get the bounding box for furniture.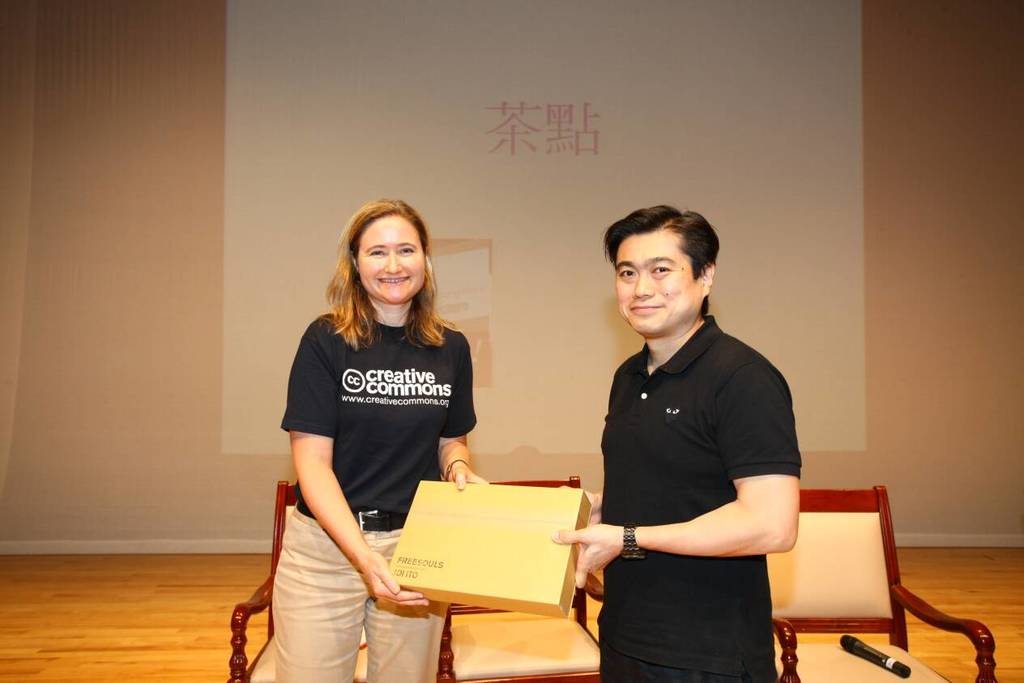
<box>437,473,604,682</box>.
